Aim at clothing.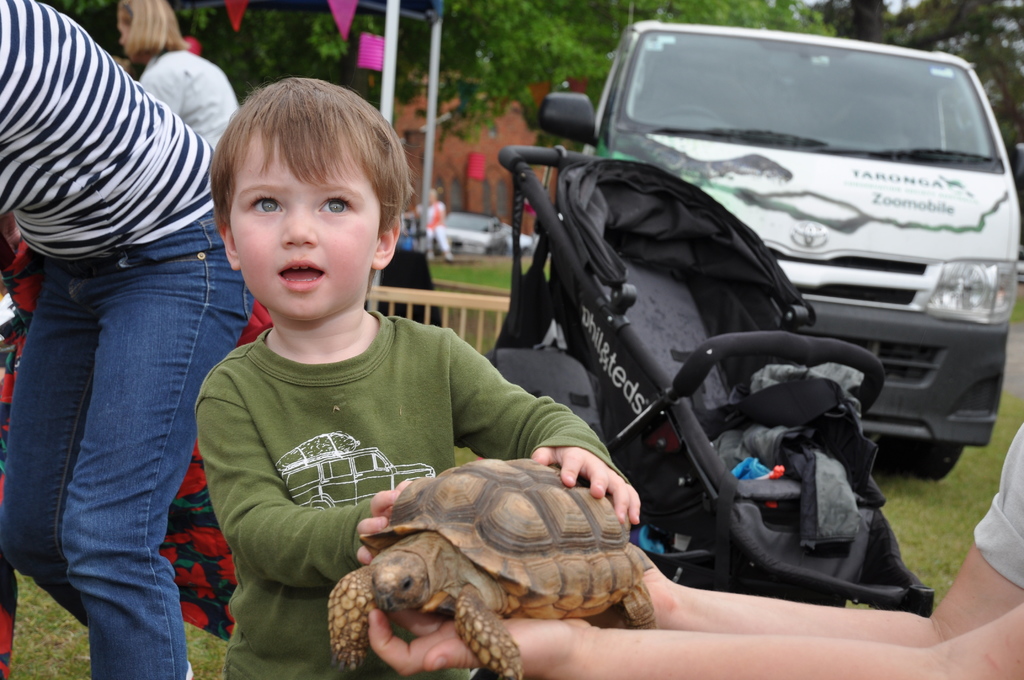
Aimed at 0/226/269/679.
